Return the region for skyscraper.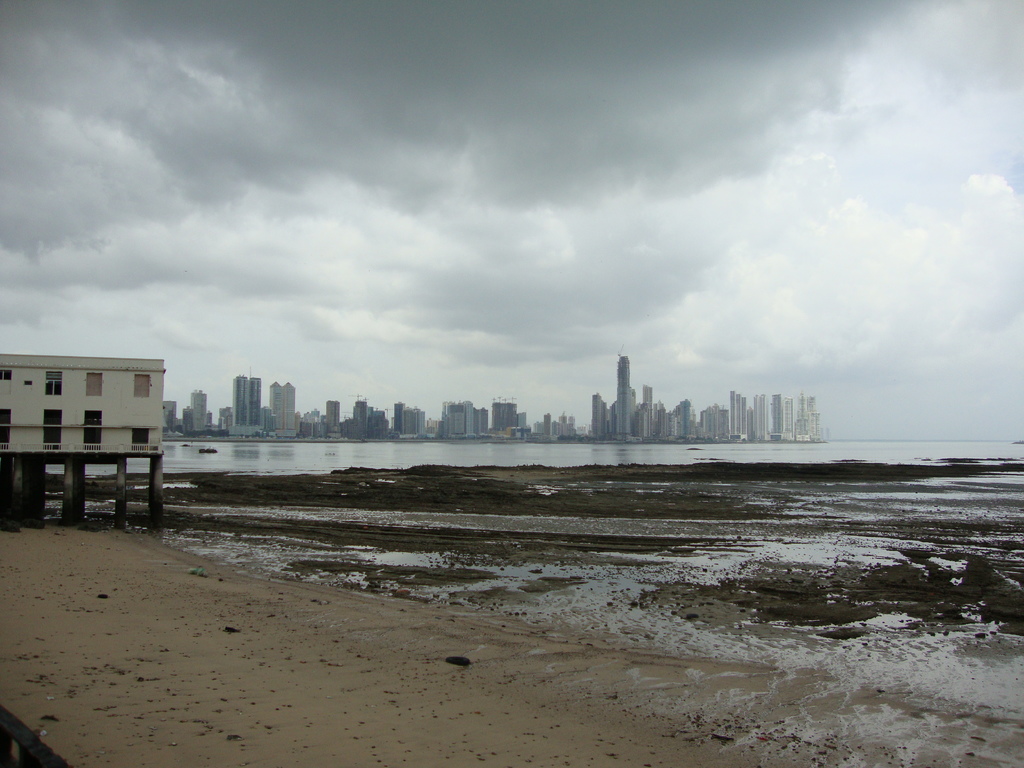
l=271, t=382, r=294, b=435.
